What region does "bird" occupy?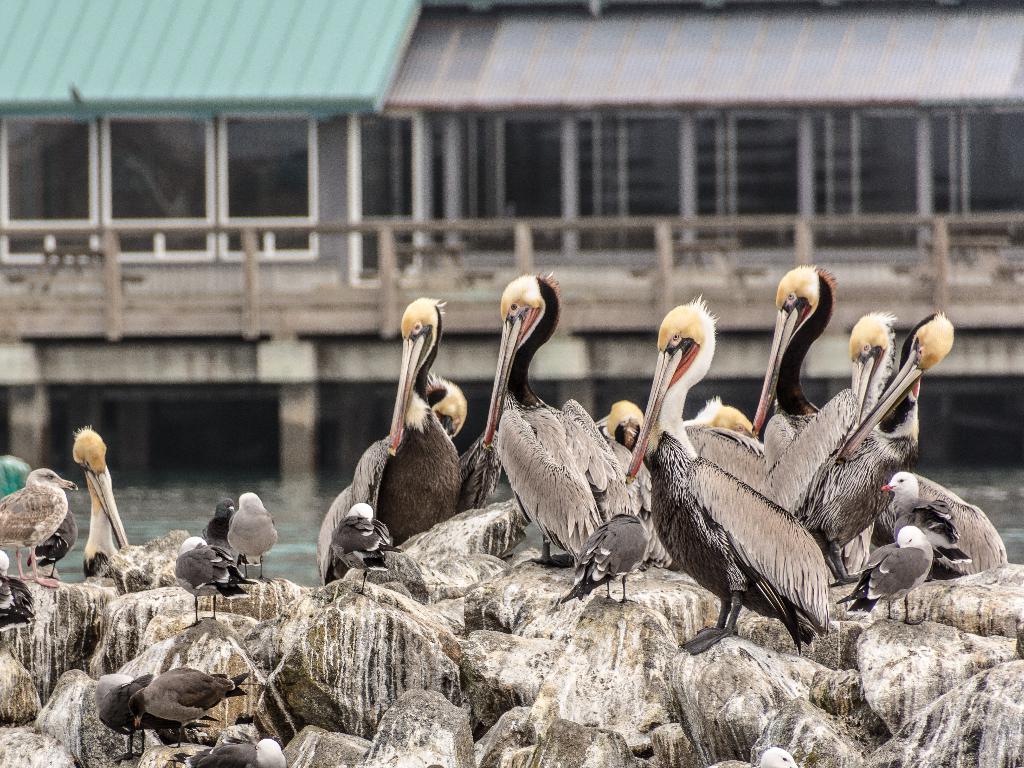
(838, 518, 941, 630).
